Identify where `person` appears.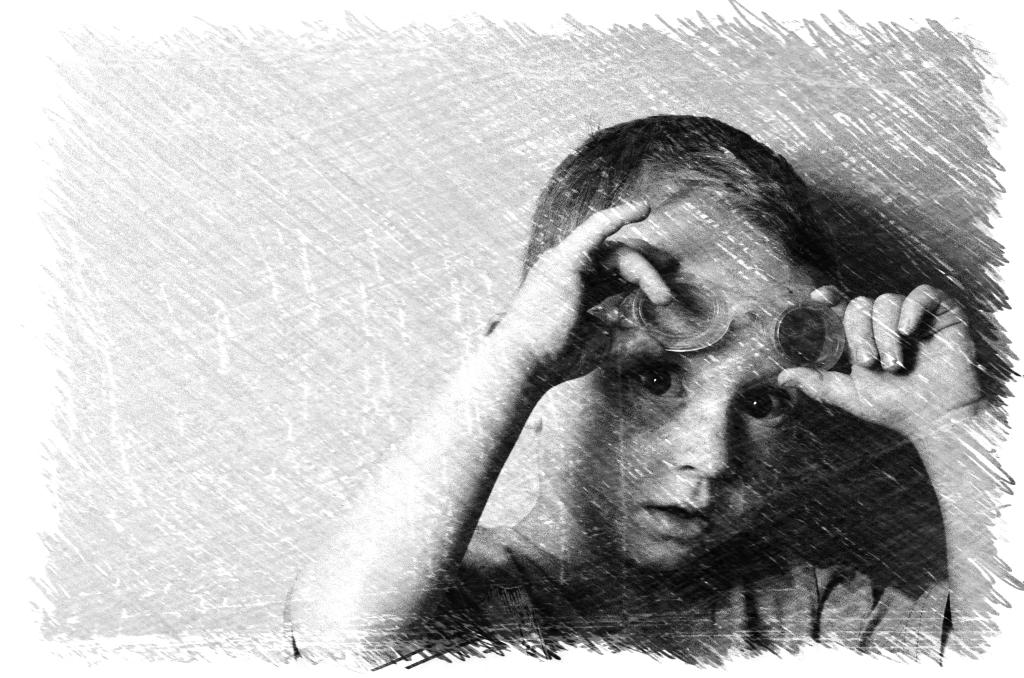
Appears at 309/52/1023/677.
